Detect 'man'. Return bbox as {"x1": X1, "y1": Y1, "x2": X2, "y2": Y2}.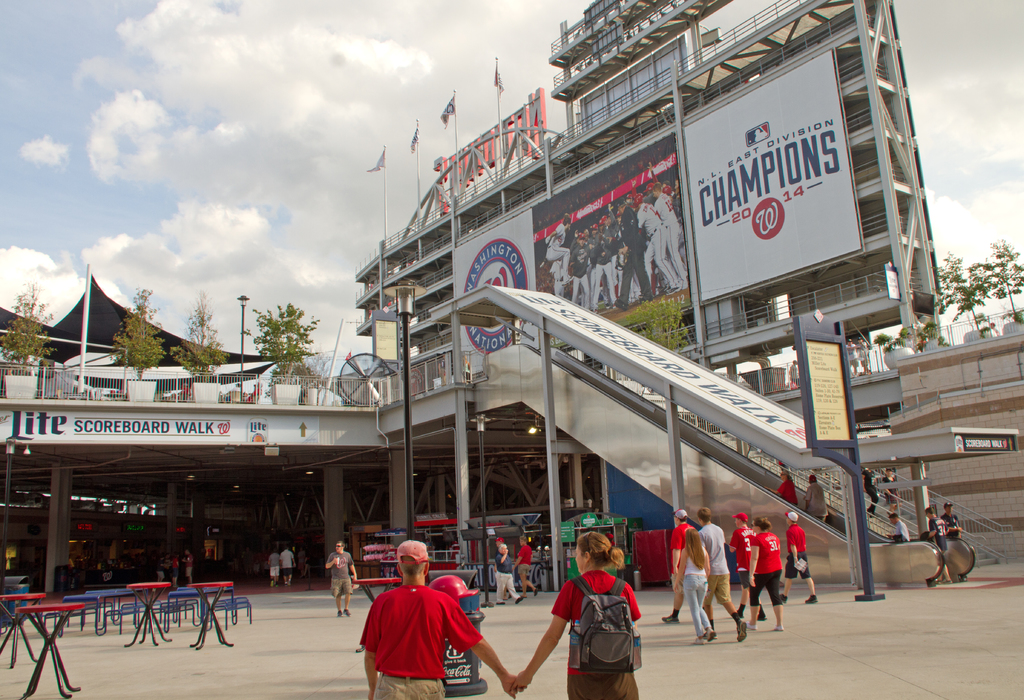
{"x1": 803, "y1": 475, "x2": 832, "y2": 522}.
